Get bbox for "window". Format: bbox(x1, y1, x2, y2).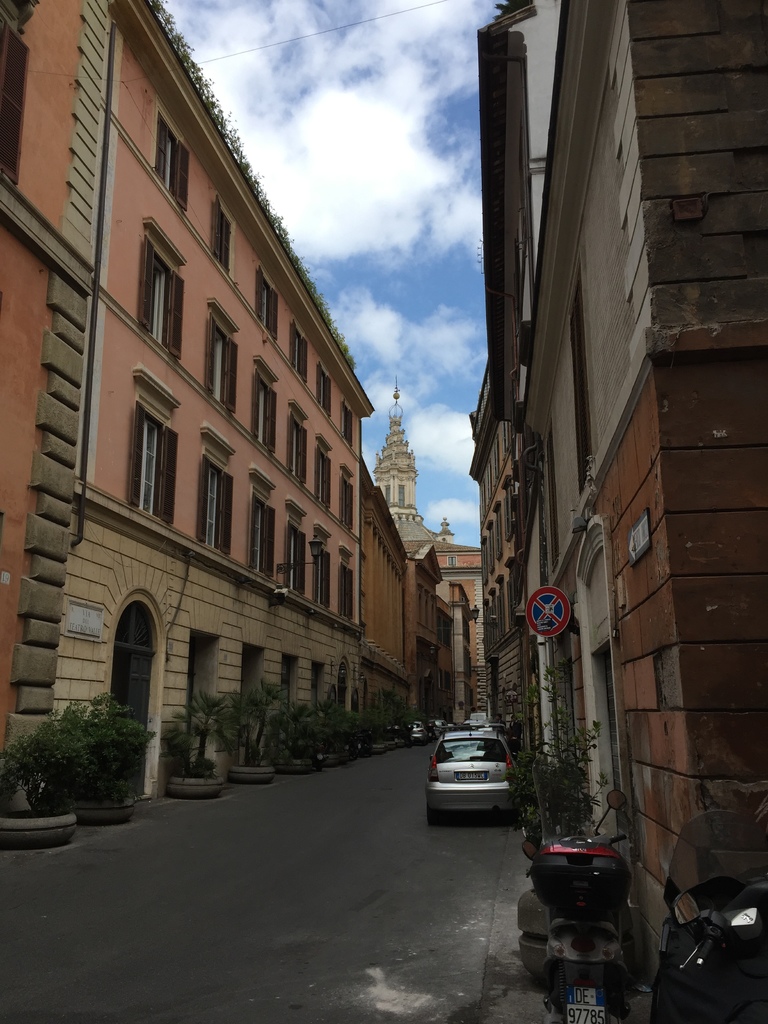
bbox(280, 522, 310, 595).
